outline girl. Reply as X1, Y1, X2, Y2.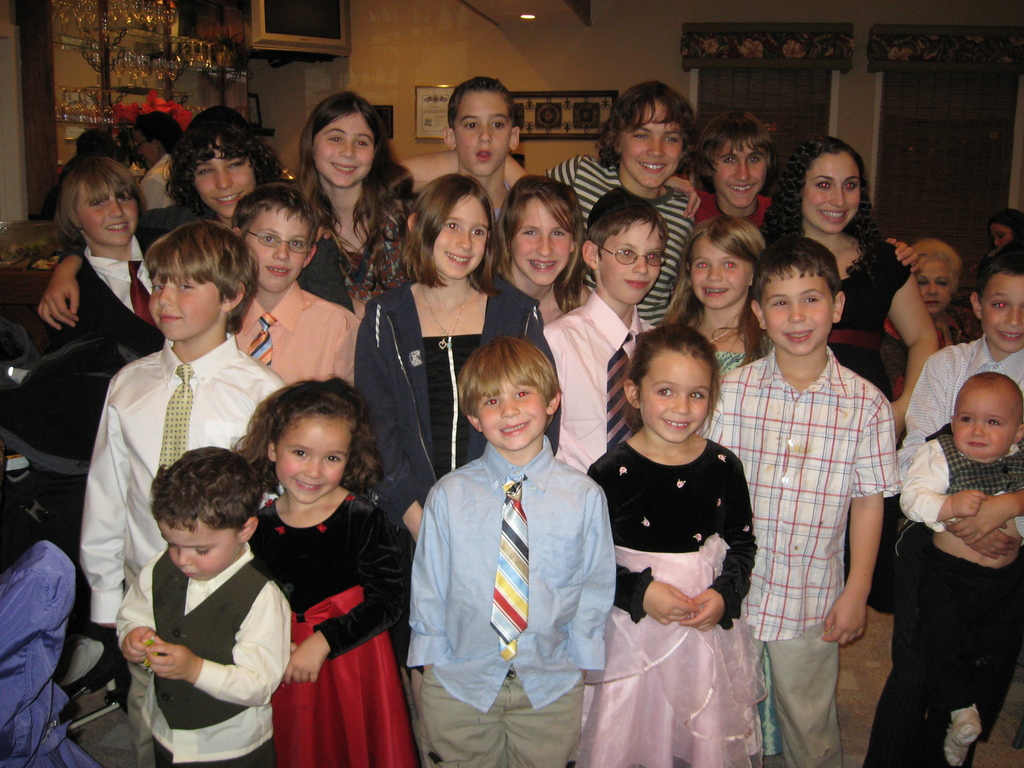
547, 81, 700, 327.
